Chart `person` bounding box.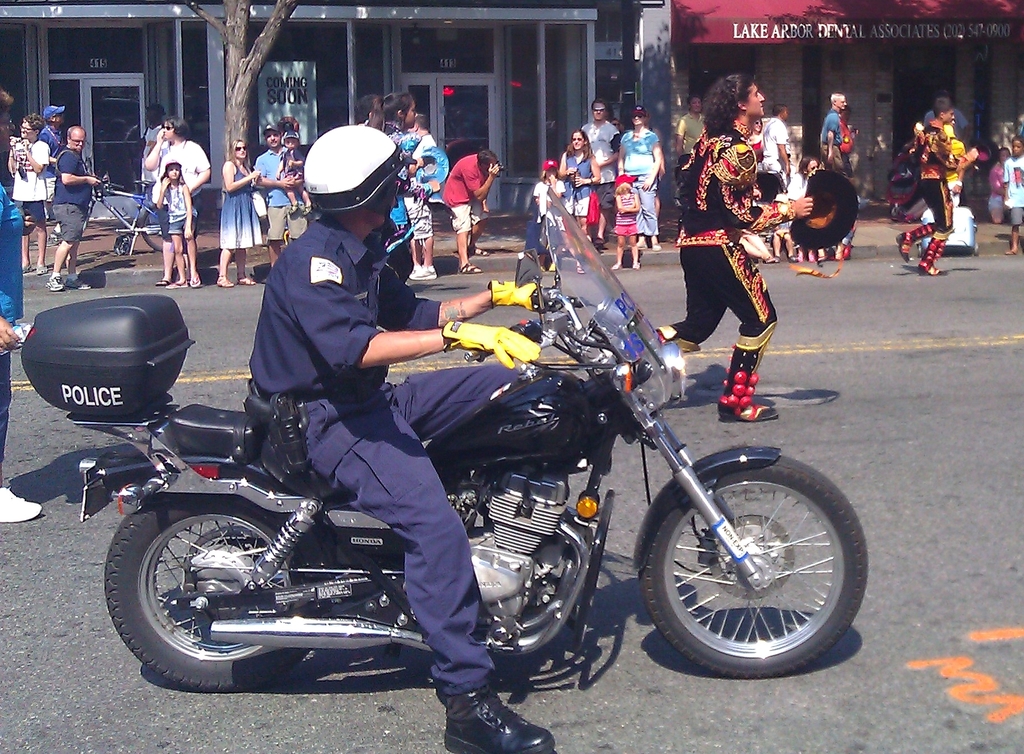
Charted: {"left": 383, "top": 87, "right": 440, "bottom": 282}.
